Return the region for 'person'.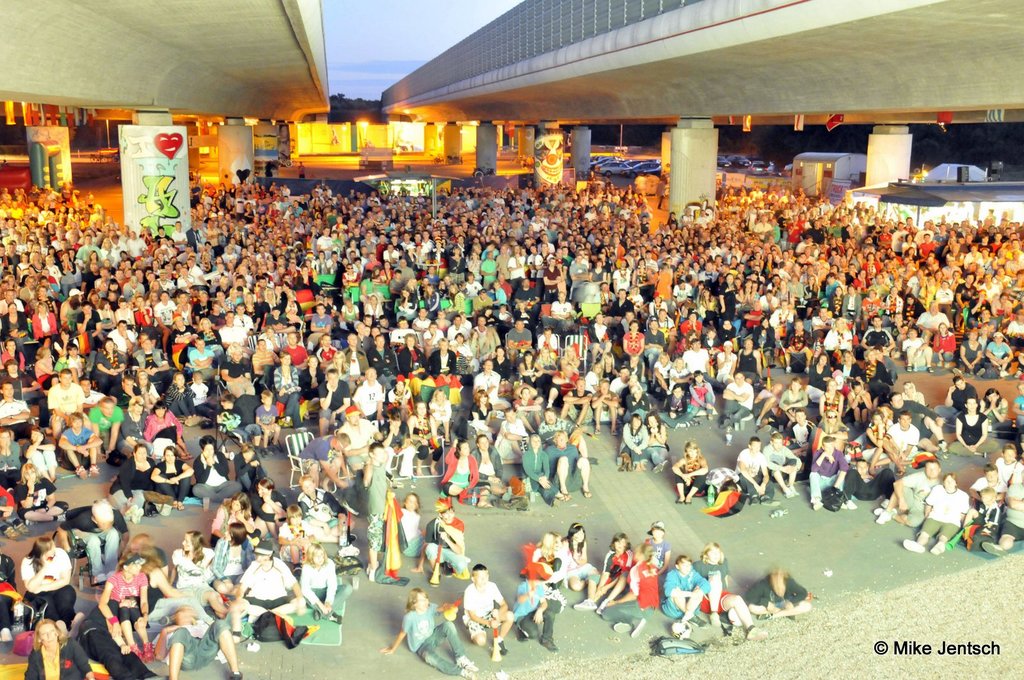
box=[316, 333, 337, 365].
